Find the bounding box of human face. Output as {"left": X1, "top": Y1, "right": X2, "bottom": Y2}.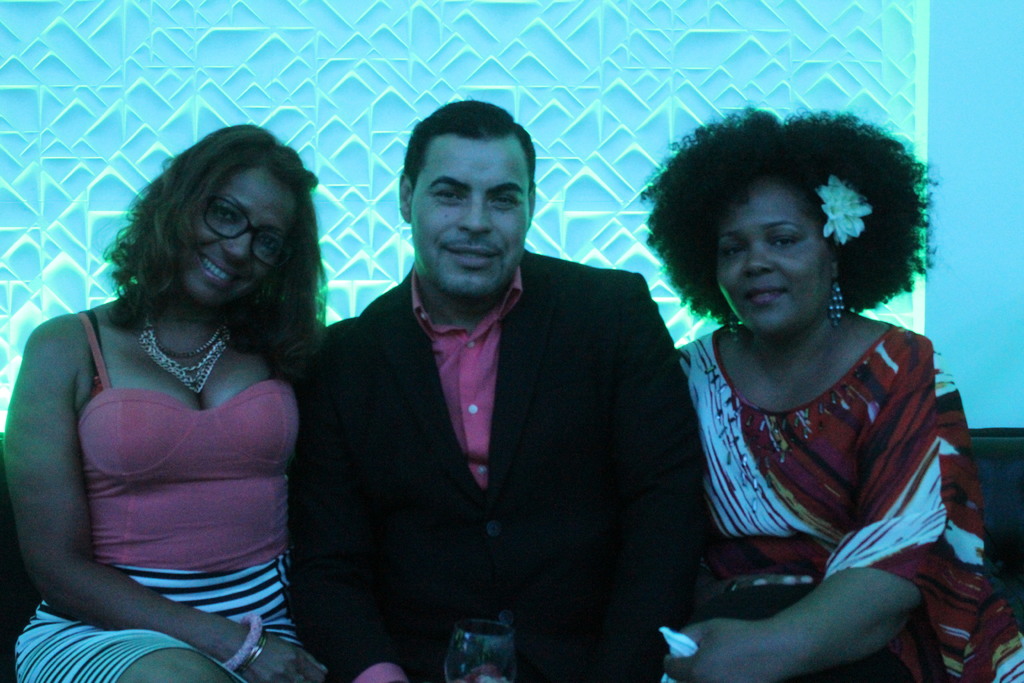
{"left": 413, "top": 139, "right": 528, "bottom": 295}.
